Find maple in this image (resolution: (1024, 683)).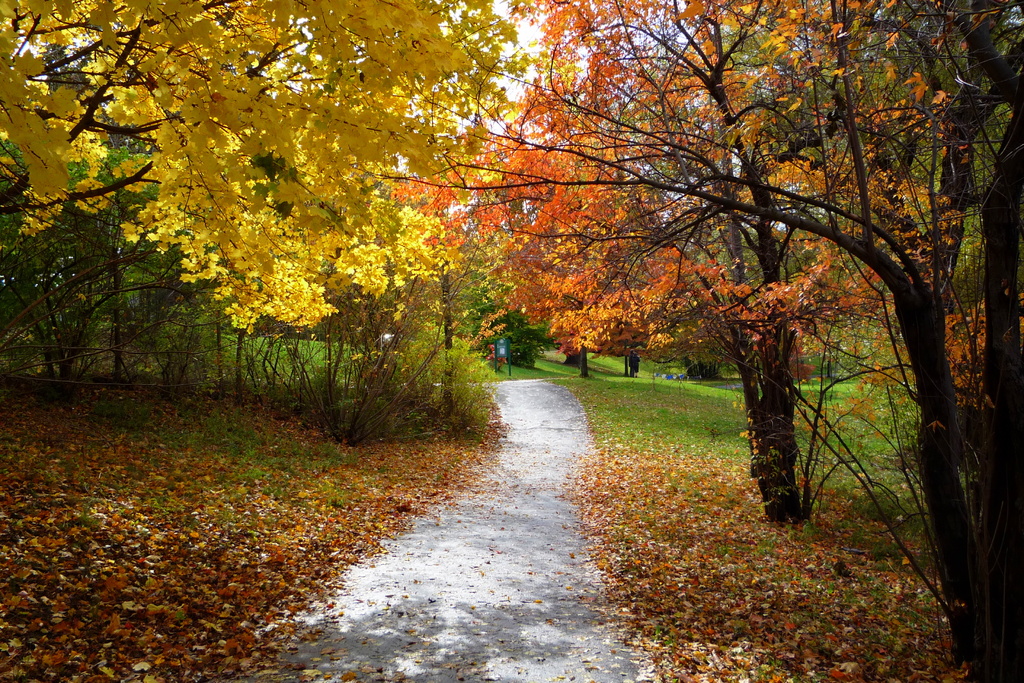
{"left": 497, "top": 230, "right": 637, "bottom": 391}.
